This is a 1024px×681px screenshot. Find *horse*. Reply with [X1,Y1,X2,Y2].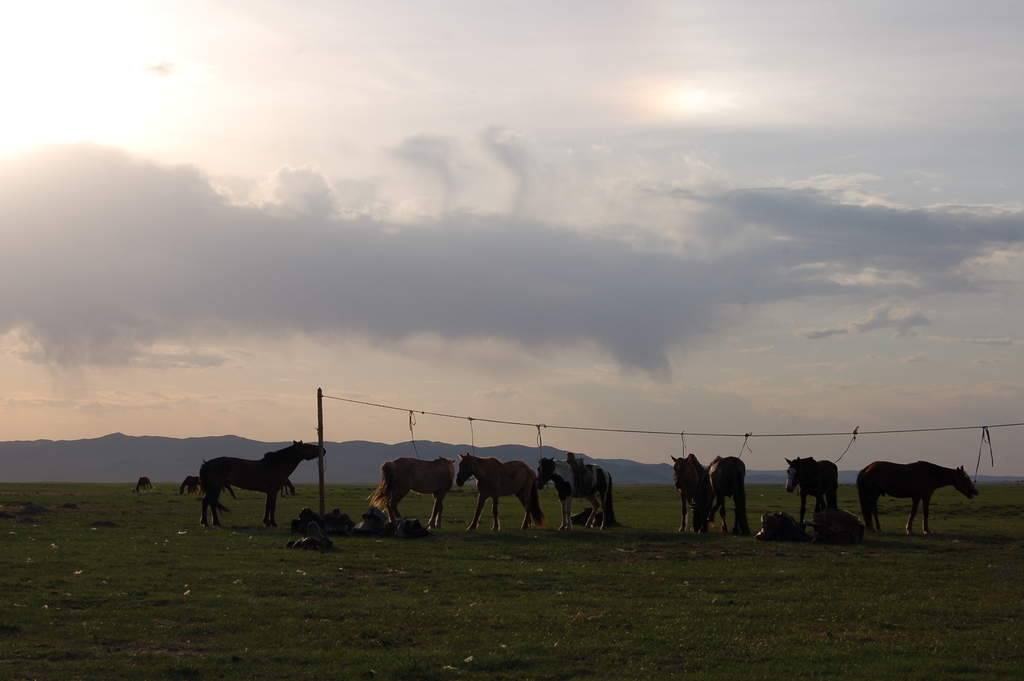
[175,473,204,496].
